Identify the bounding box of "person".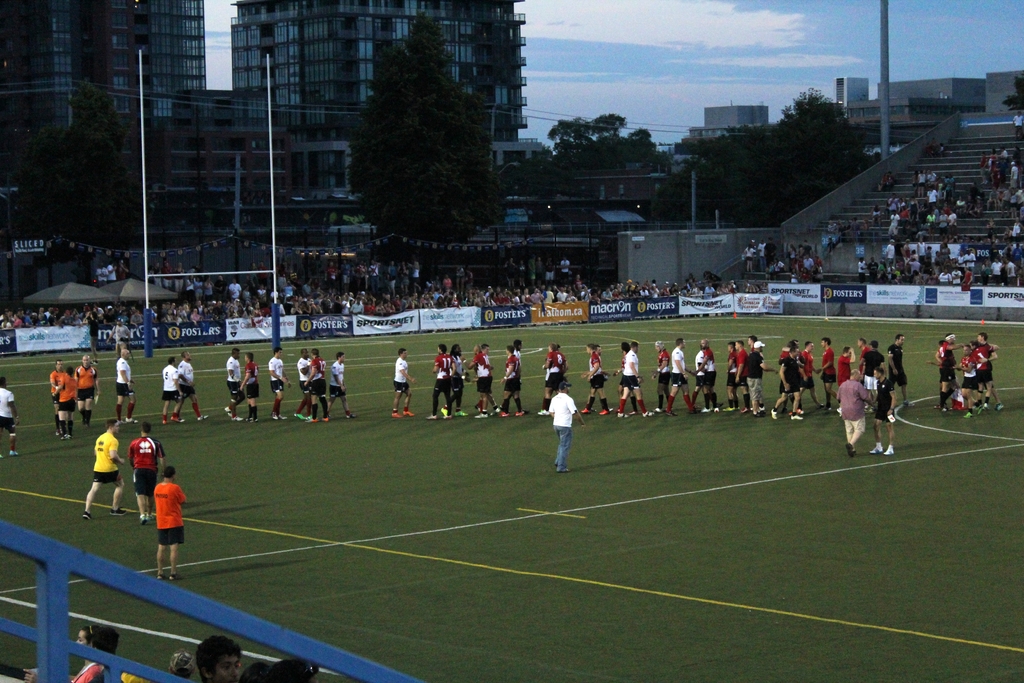
(154,464,188,582).
